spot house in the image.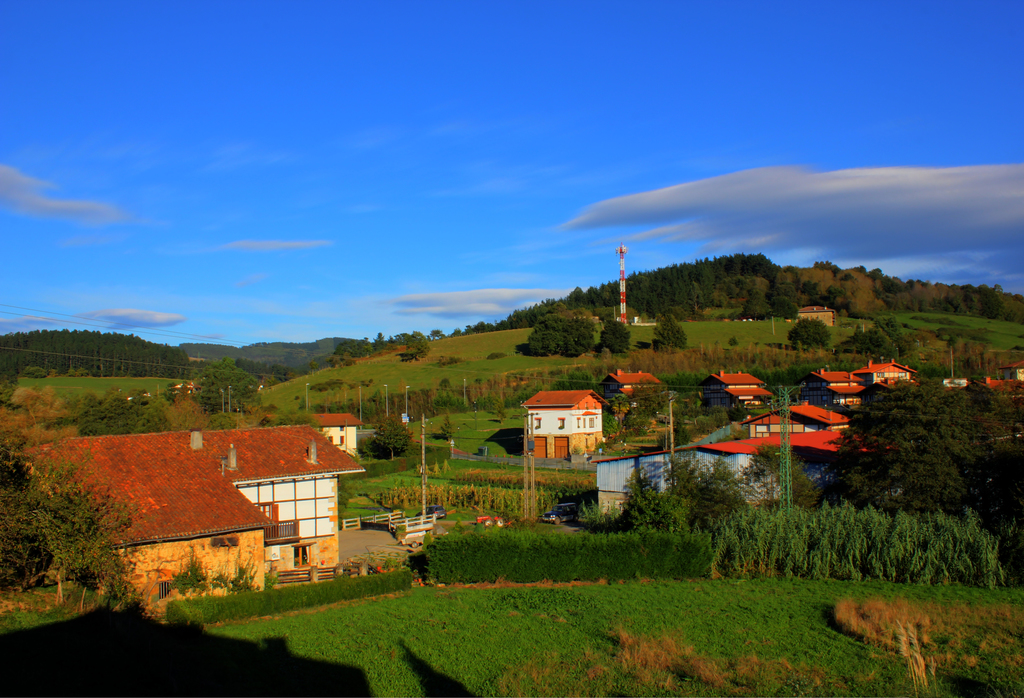
house found at <bbox>598, 370, 661, 399</bbox>.
